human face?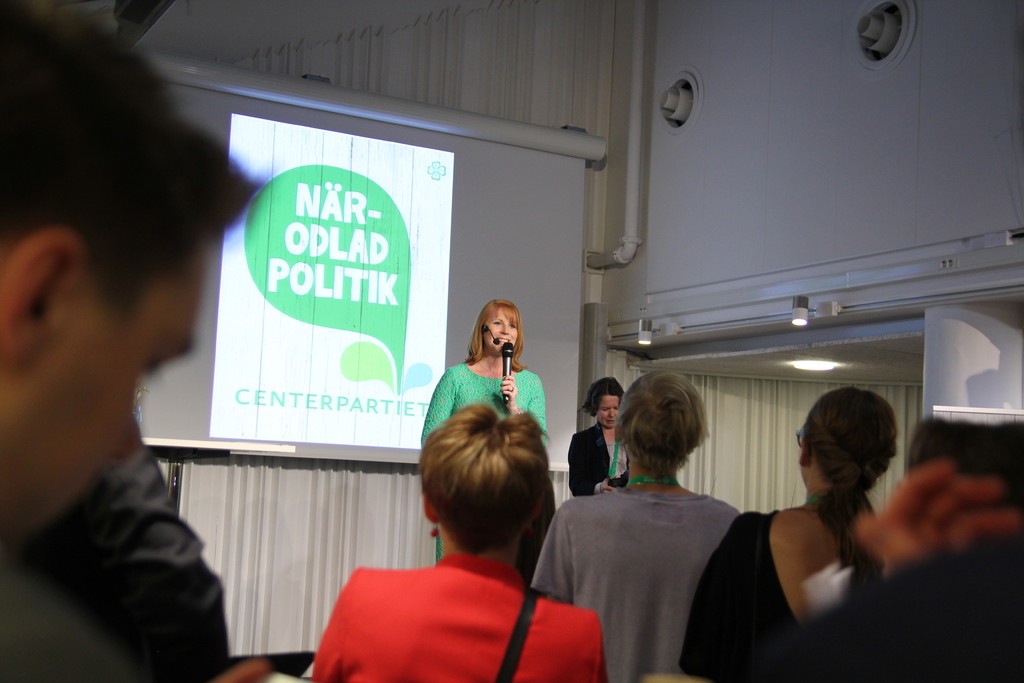
(479, 304, 522, 357)
